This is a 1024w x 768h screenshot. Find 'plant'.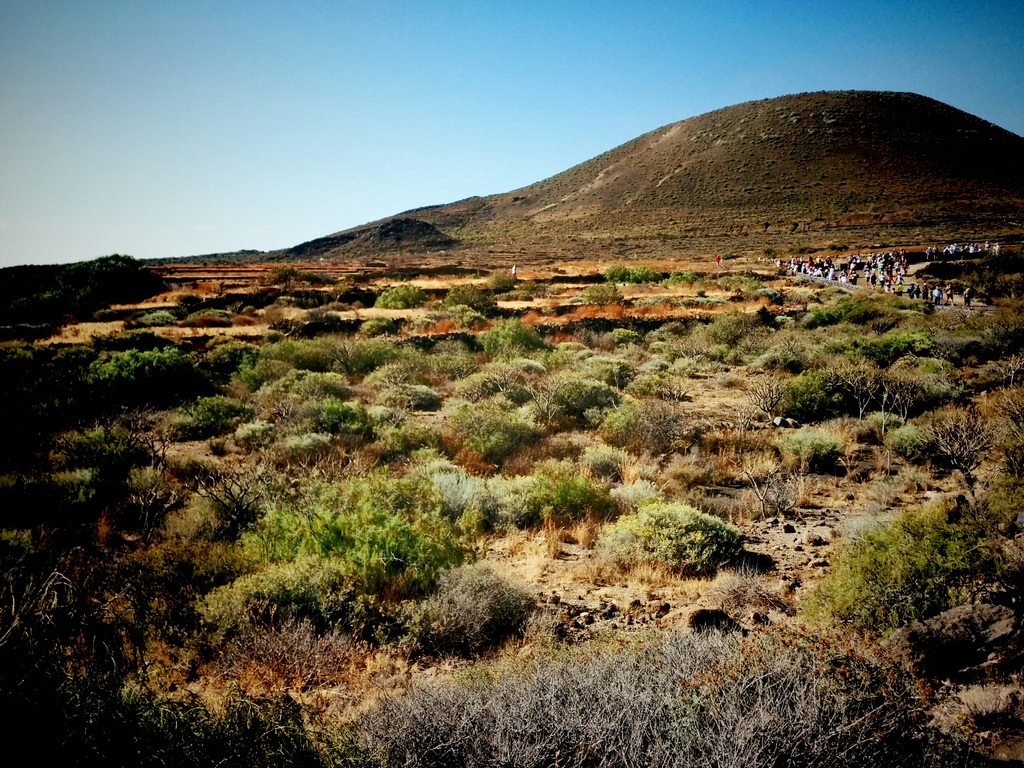
Bounding box: [left=409, top=553, right=556, bottom=666].
